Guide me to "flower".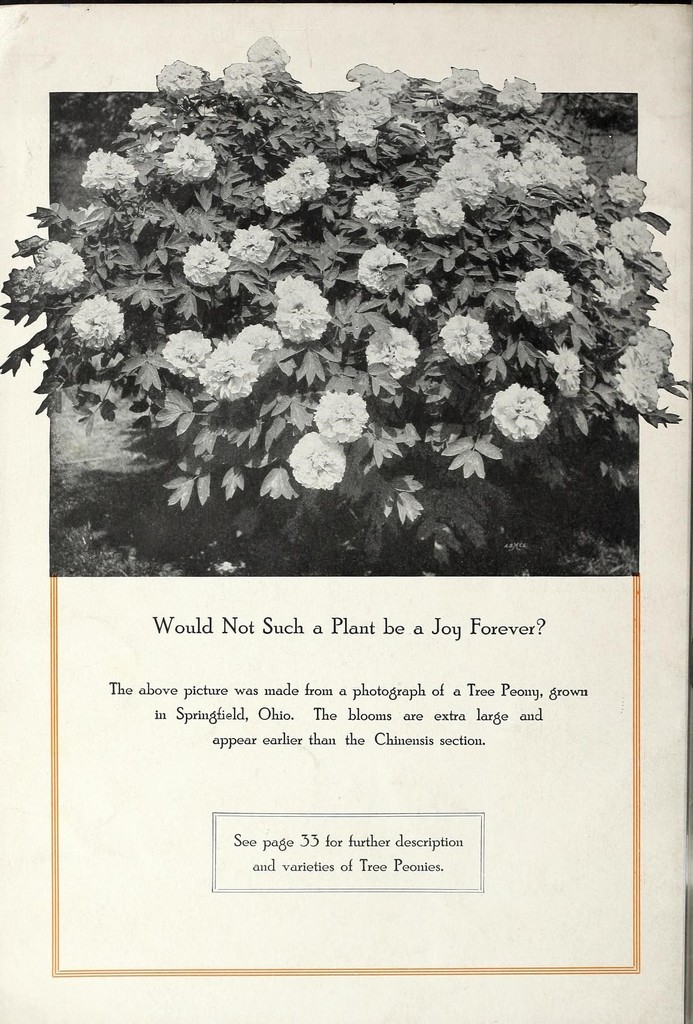
Guidance: [x1=432, y1=68, x2=485, y2=108].
